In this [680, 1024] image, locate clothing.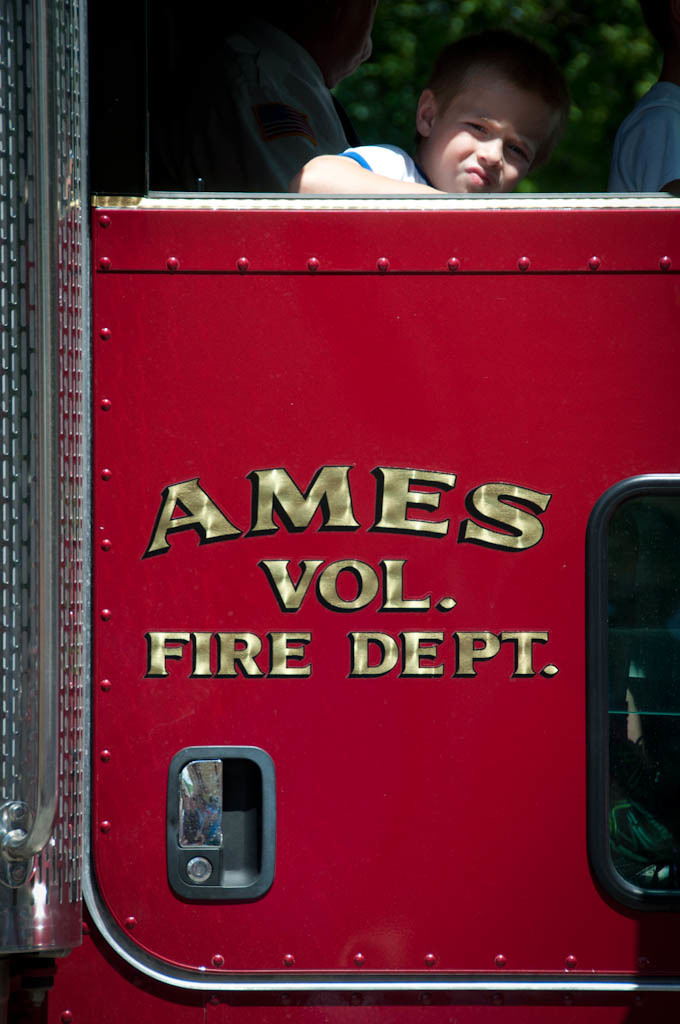
Bounding box: select_region(599, 86, 675, 200).
